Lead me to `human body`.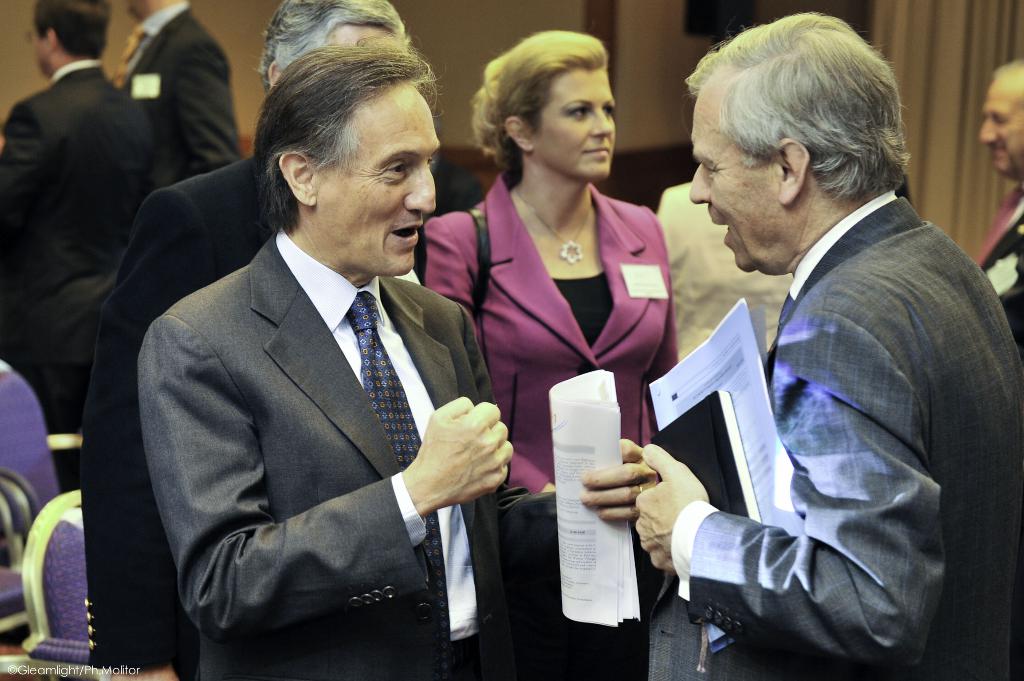
Lead to <region>418, 26, 686, 675</region>.
